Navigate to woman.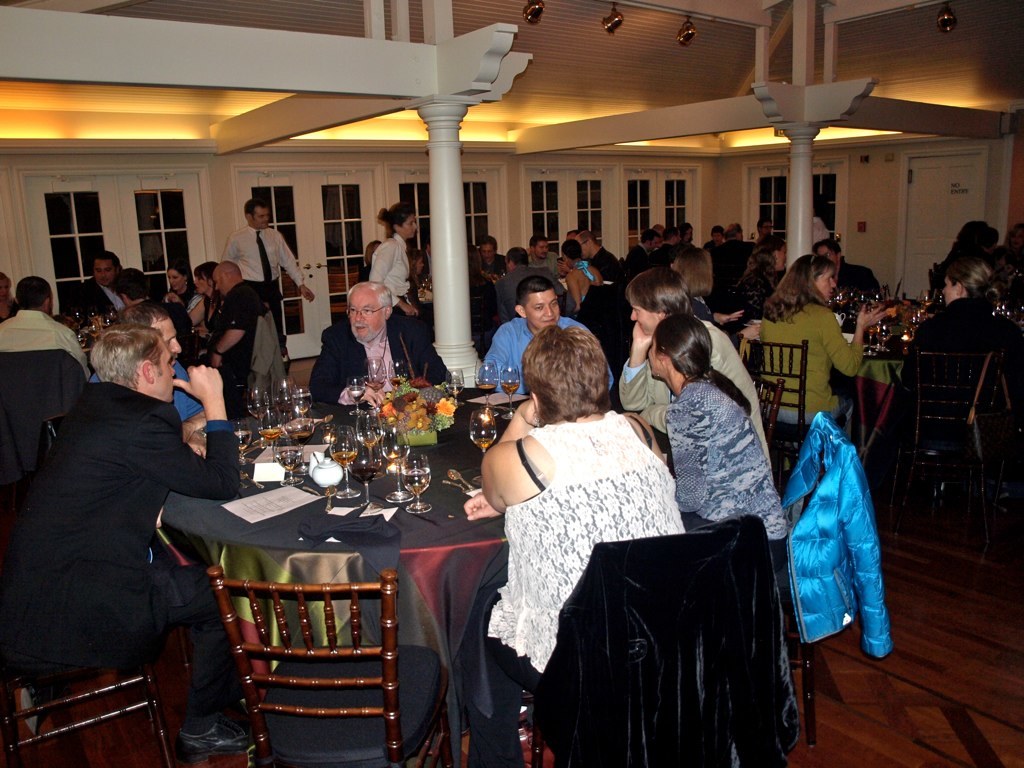
Navigation target: BBox(408, 246, 425, 295).
